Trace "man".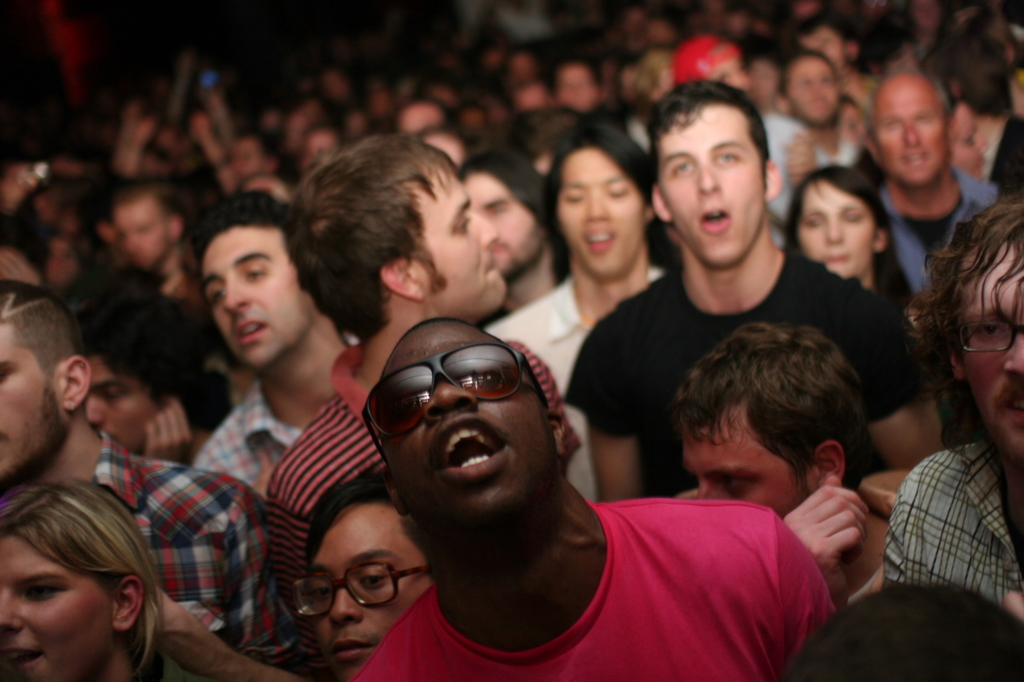
Traced to 886:182:1023:617.
